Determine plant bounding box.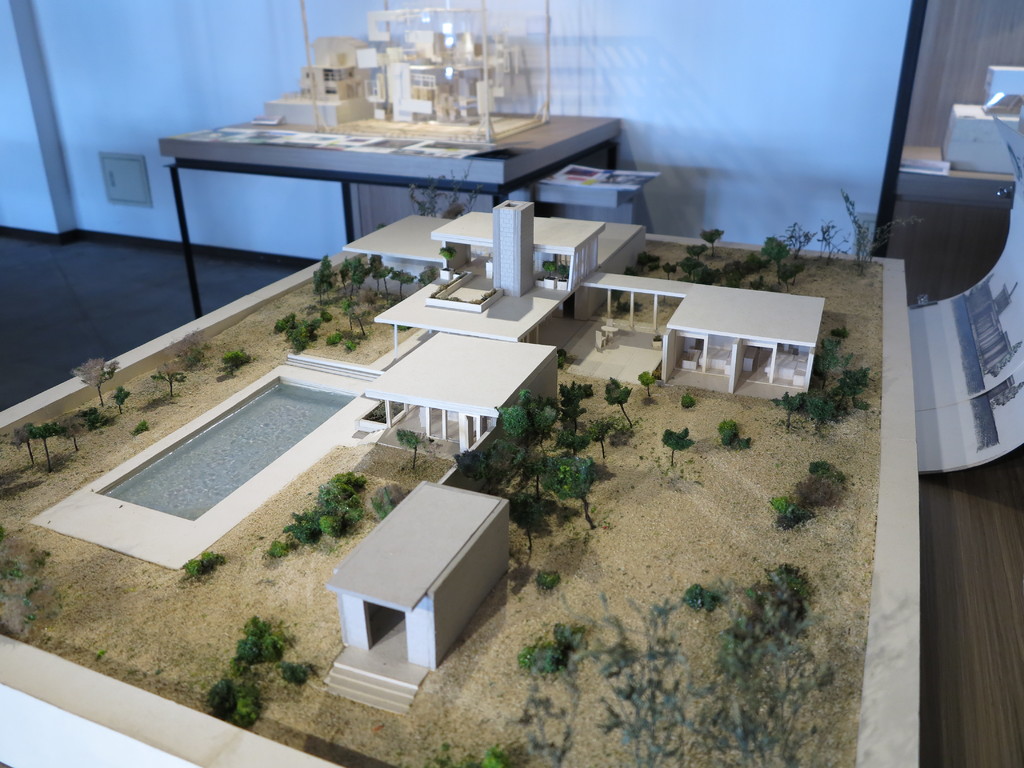
Determined: [x1=280, y1=655, x2=312, y2=683].
